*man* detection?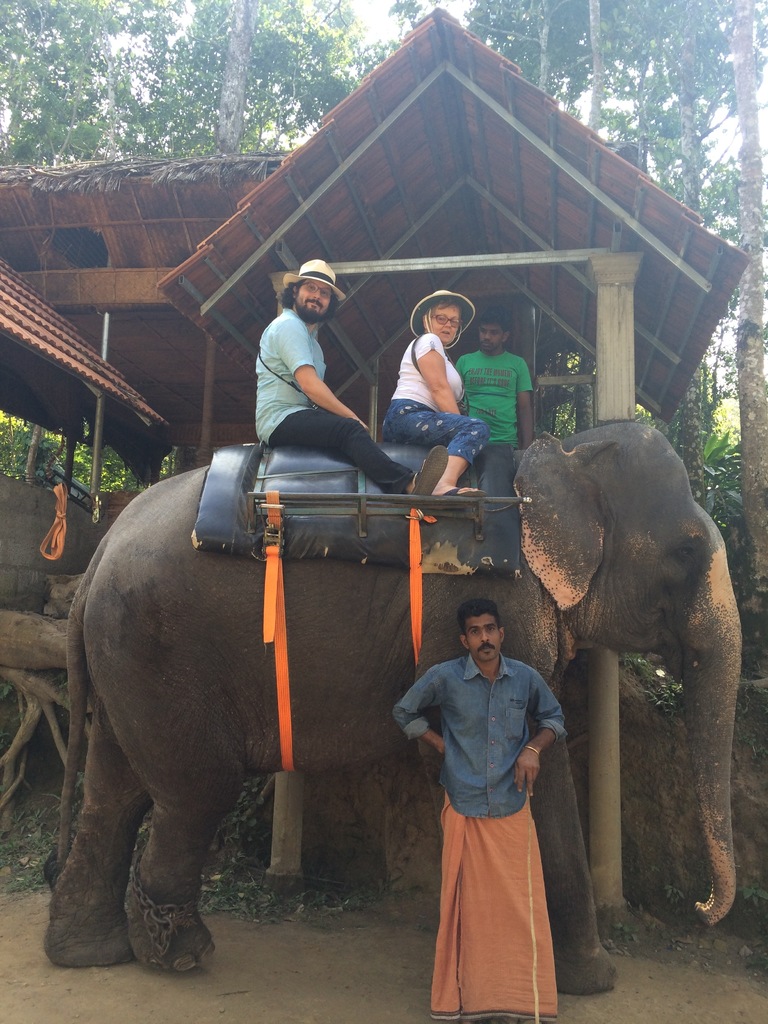
locate(254, 261, 443, 495)
